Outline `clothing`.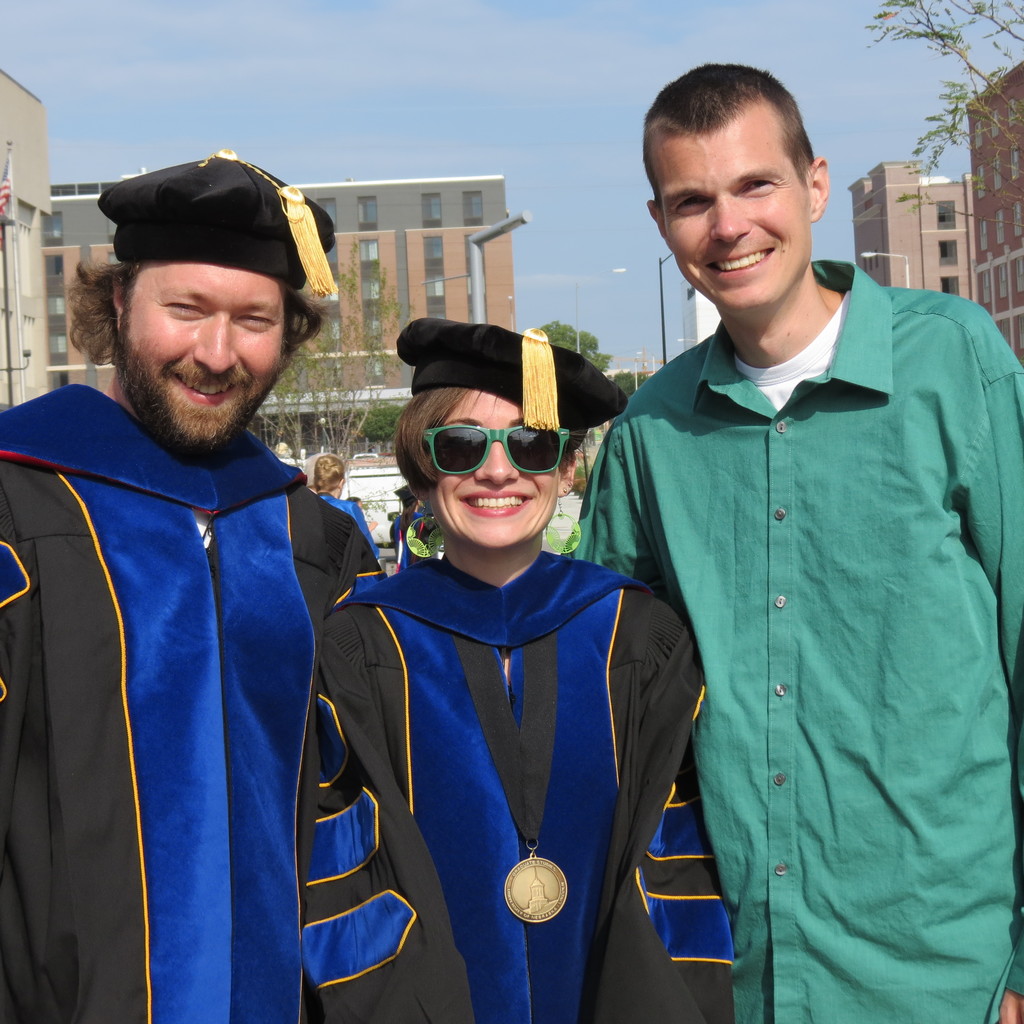
Outline: box=[586, 228, 998, 1001].
